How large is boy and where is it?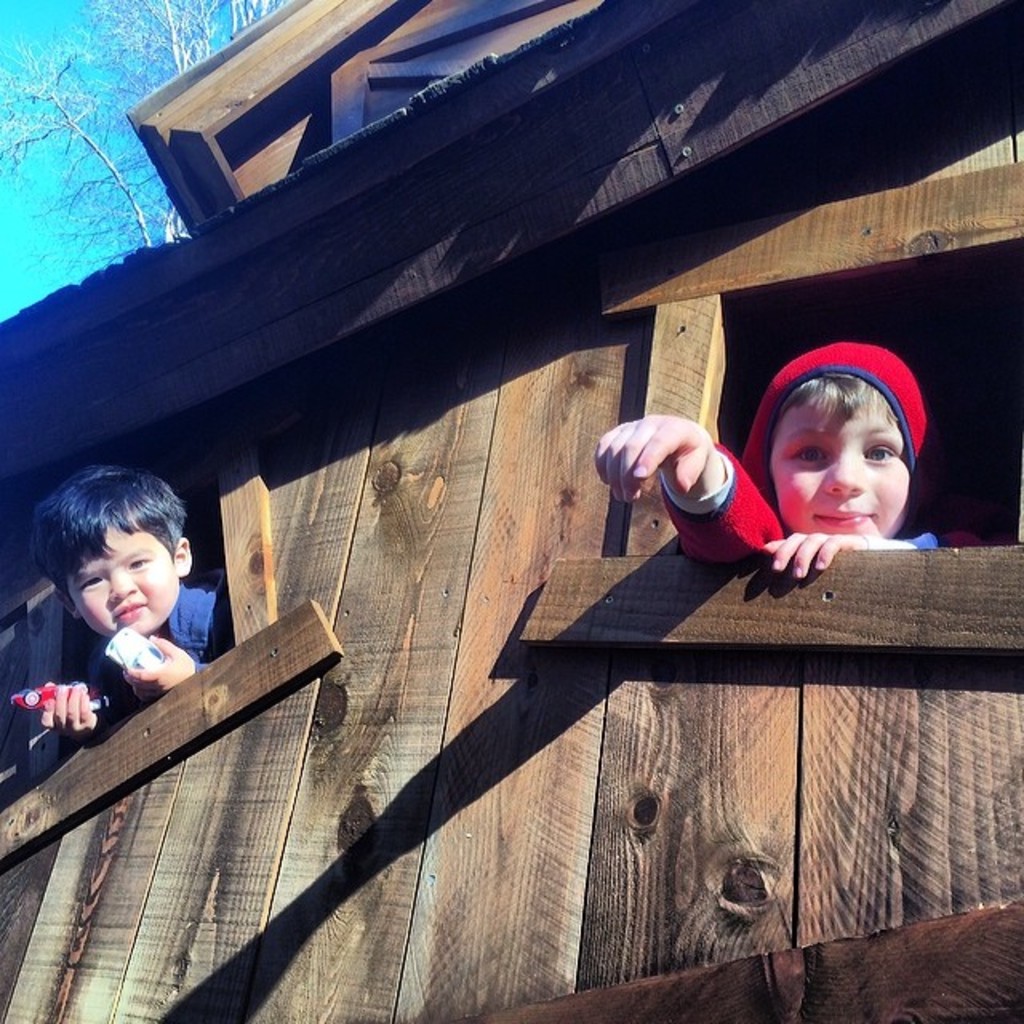
Bounding box: x1=16 y1=467 x2=272 y2=768.
